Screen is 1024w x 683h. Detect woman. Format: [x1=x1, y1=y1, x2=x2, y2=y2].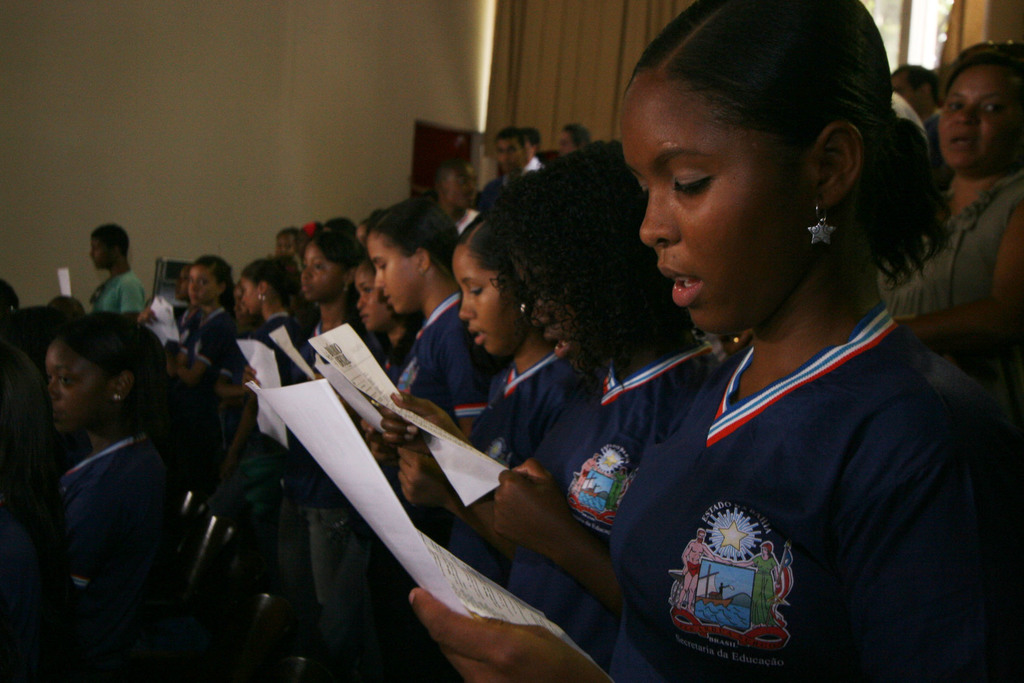
[x1=871, y1=43, x2=1023, y2=417].
